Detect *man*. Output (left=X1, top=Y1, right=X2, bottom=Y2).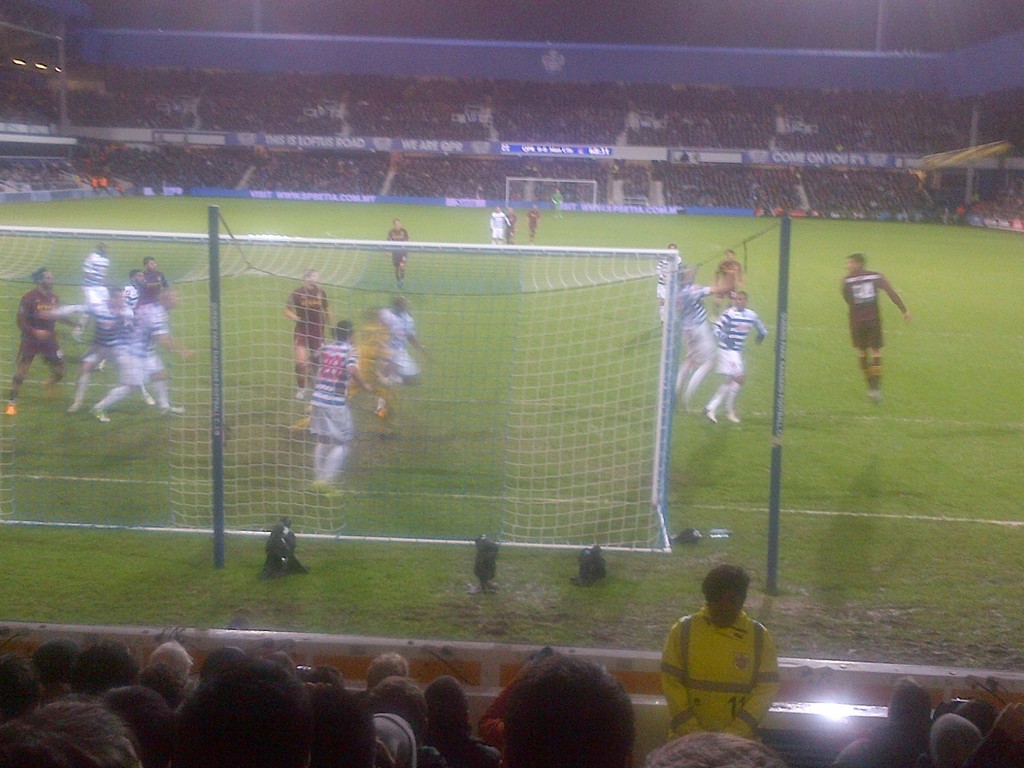
(left=646, top=564, right=780, bottom=755).
